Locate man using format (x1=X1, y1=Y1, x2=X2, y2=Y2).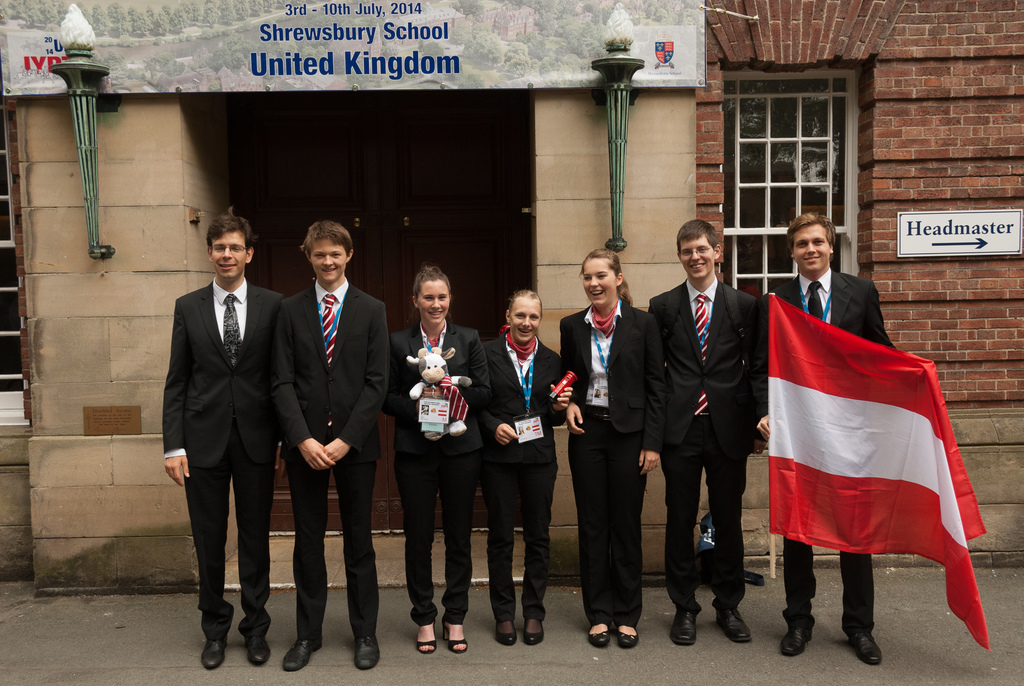
(x1=158, y1=211, x2=298, y2=665).
